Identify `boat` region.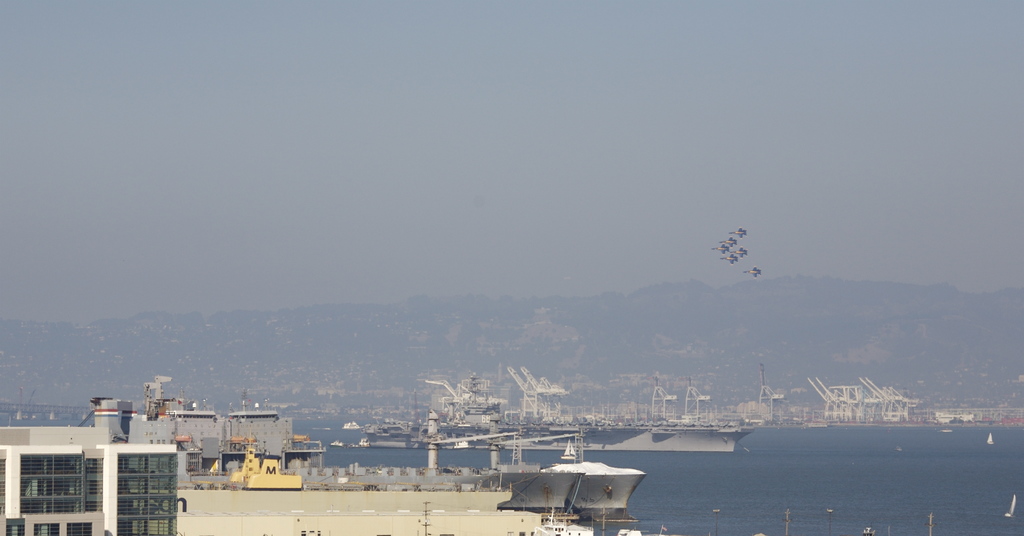
Region: [left=364, top=362, right=761, bottom=456].
